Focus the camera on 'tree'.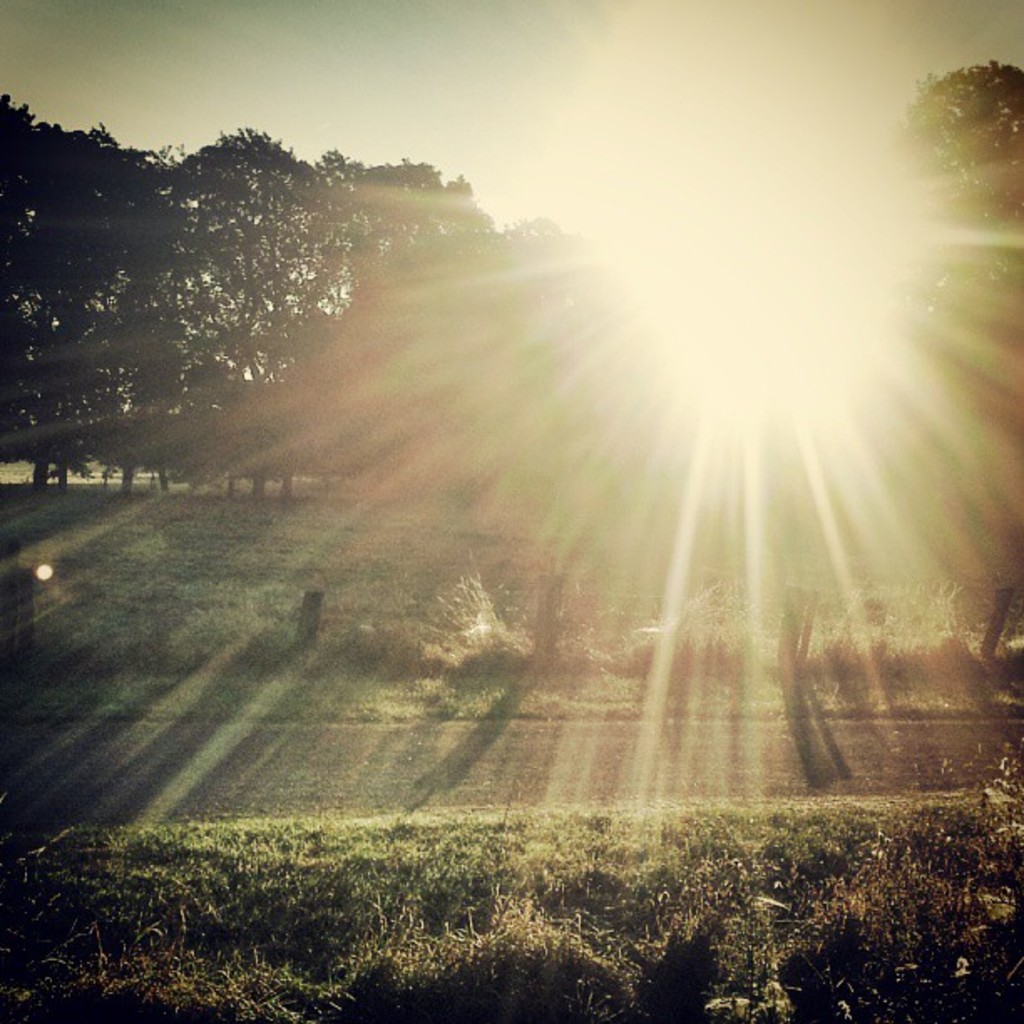
Focus region: {"left": 38, "top": 254, "right": 201, "bottom": 489}.
